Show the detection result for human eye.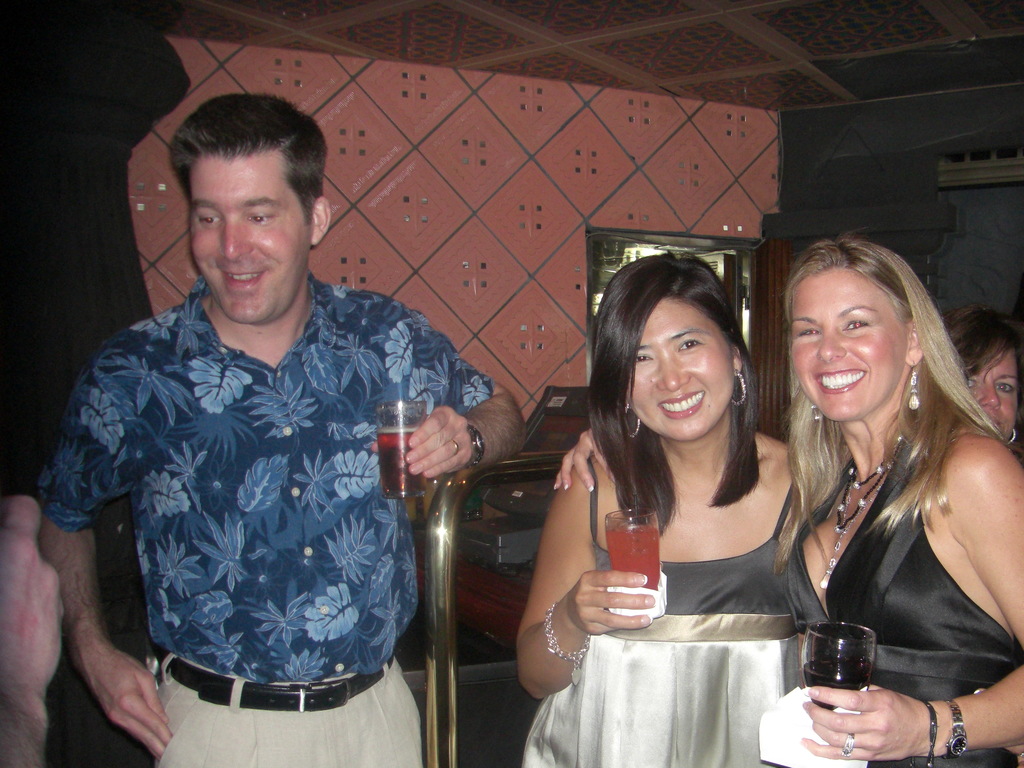
box=[989, 383, 1016, 398].
